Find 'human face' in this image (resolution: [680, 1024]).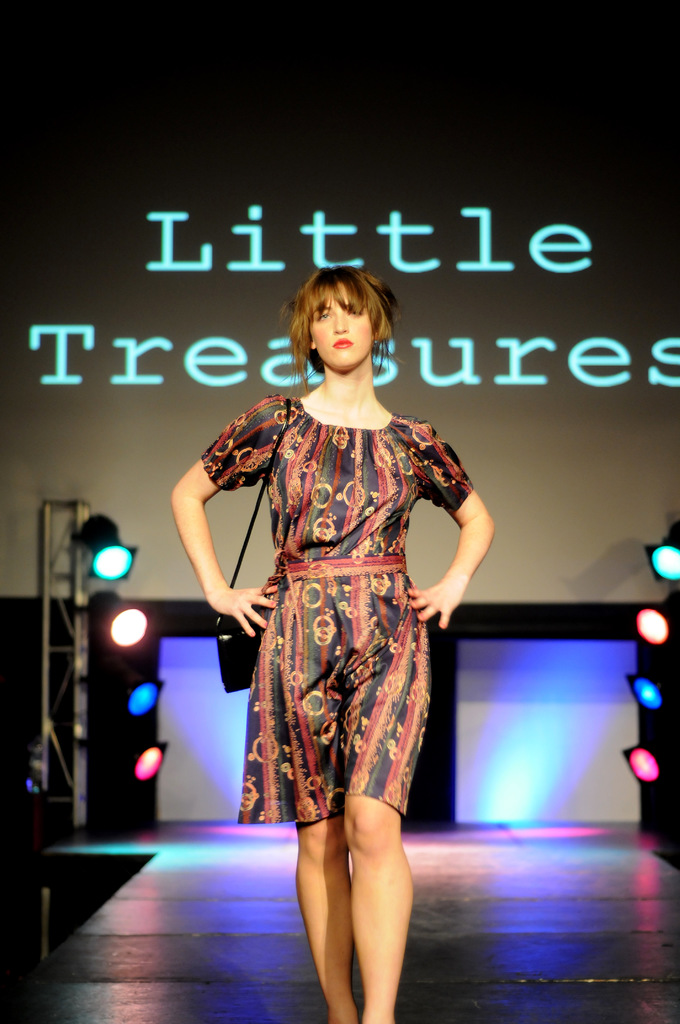
[x1=309, y1=283, x2=375, y2=369].
